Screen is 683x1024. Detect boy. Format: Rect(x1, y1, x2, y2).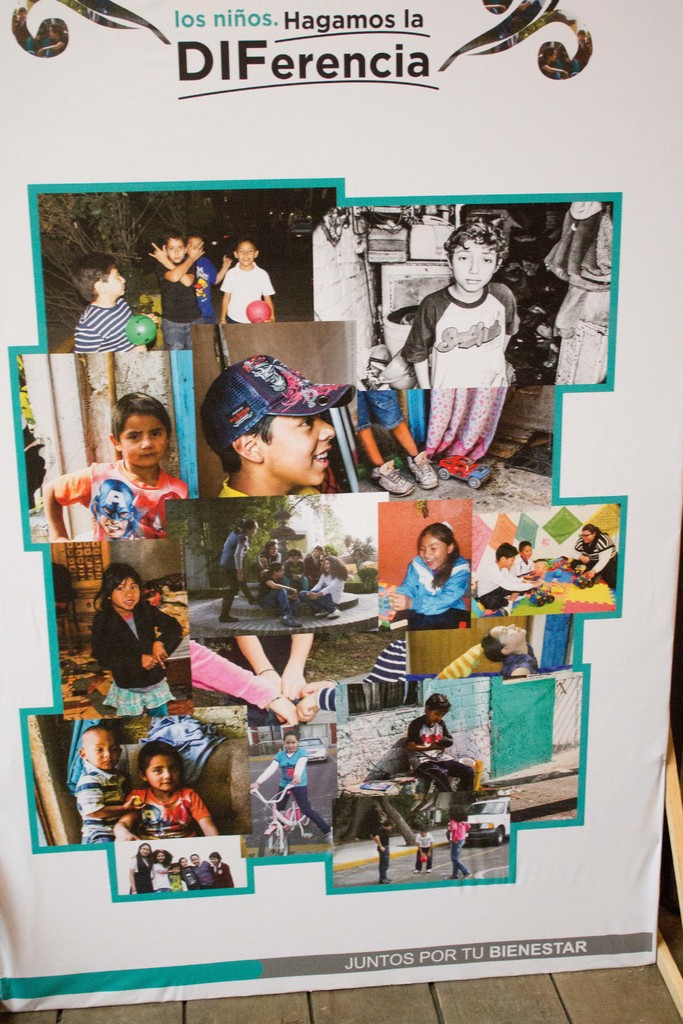
Rect(411, 691, 491, 791).
